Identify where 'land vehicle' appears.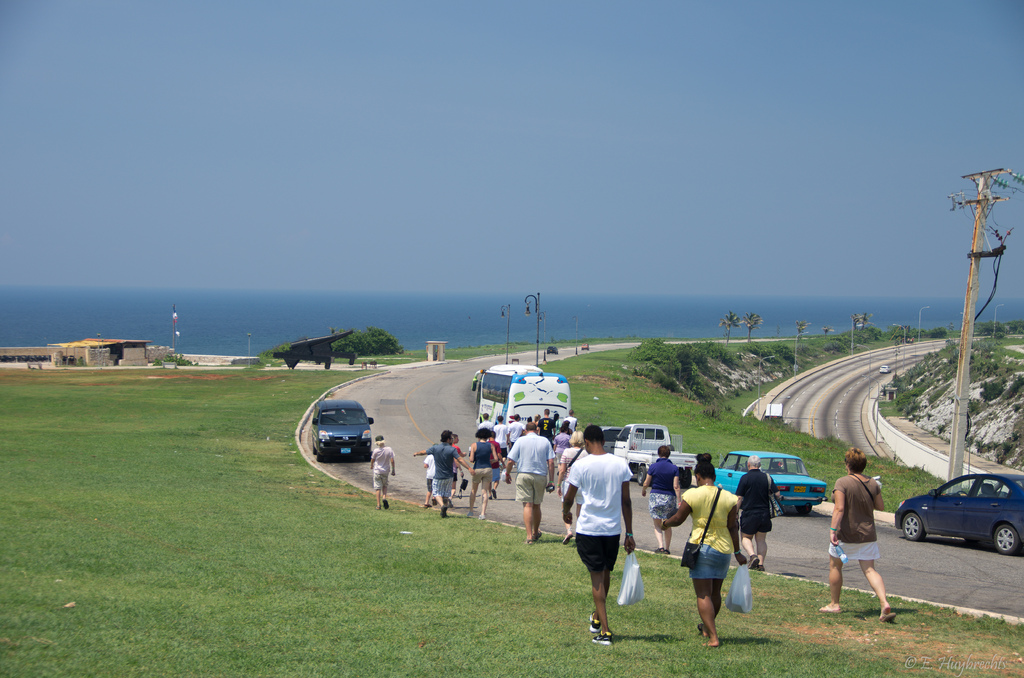
Appears at left=597, top=425, right=617, bottom=449.
